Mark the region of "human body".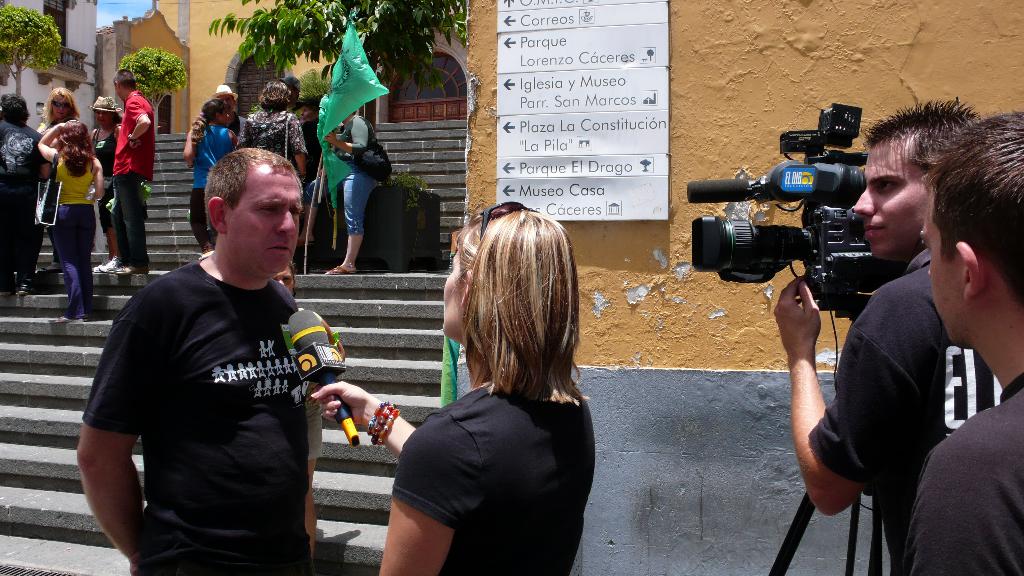
Region: 113, 65, 160, 275.
